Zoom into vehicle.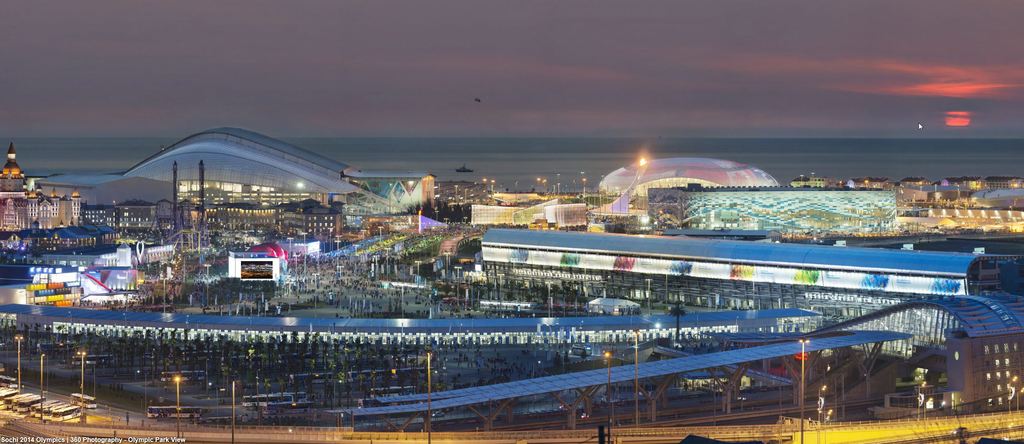
Zoom target: bbox=[147, 407, 207, 419].
